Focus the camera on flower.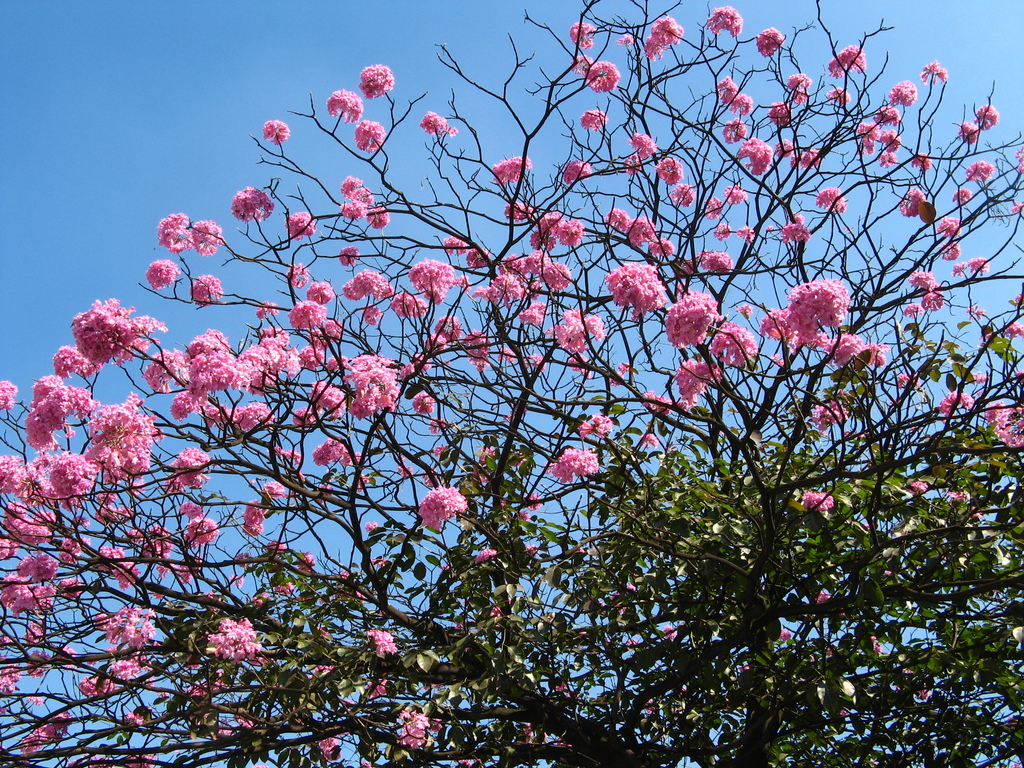
Focus region: [left=314, top=730, right=345, bottom=762].
